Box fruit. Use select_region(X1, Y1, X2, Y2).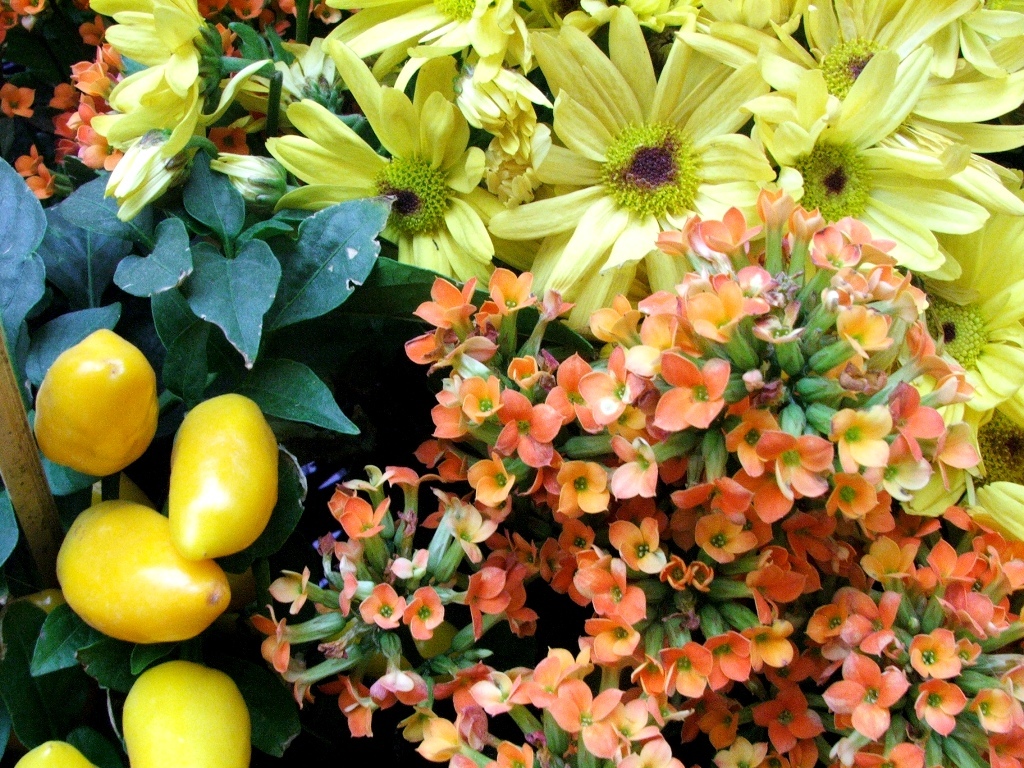
select_region(122, 660, 258, 767).
